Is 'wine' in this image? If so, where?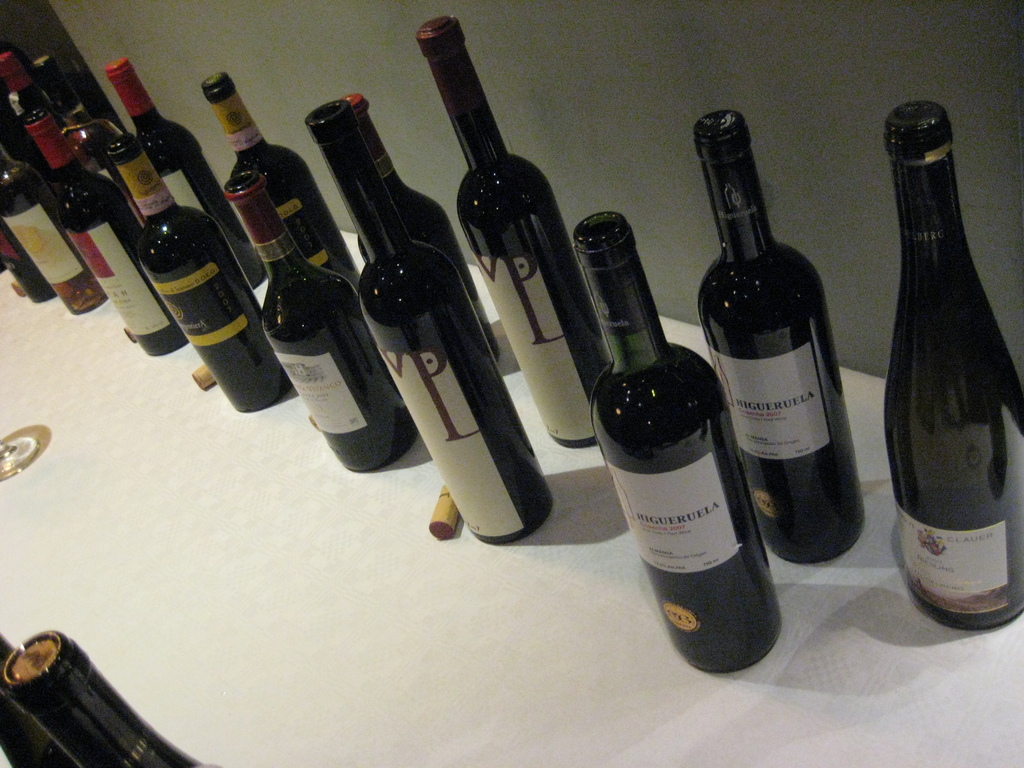
Yes, at bbox=(301, 99, 557, 541).
